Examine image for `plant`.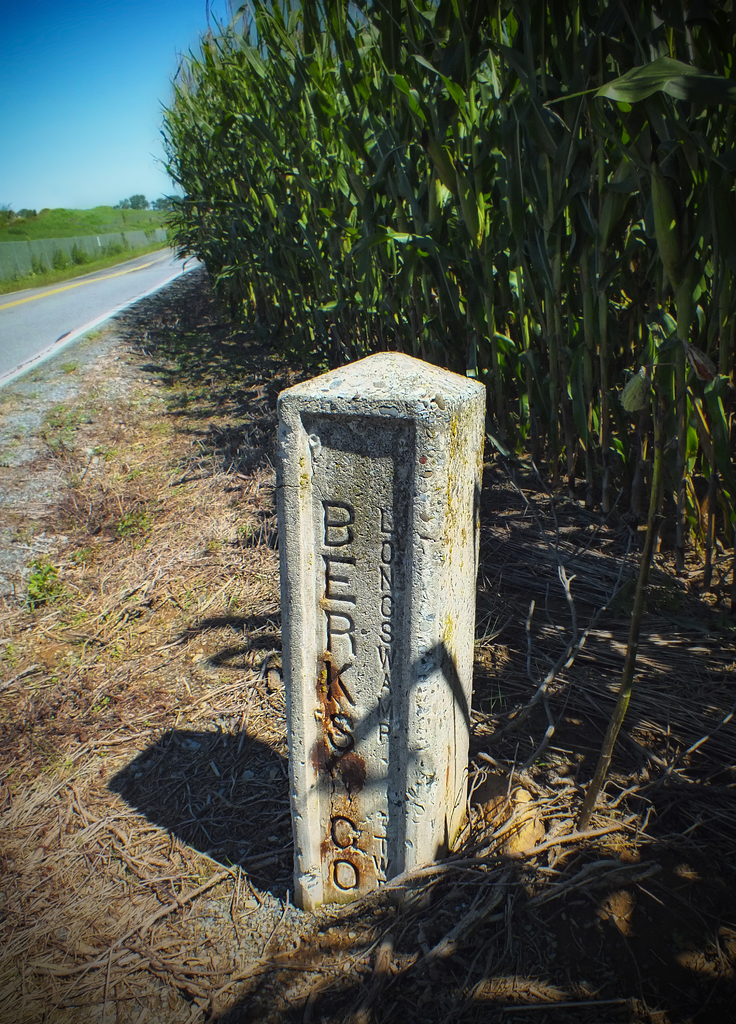
Examination result: [x1=111, y1=503, x2=158, y2=550].
